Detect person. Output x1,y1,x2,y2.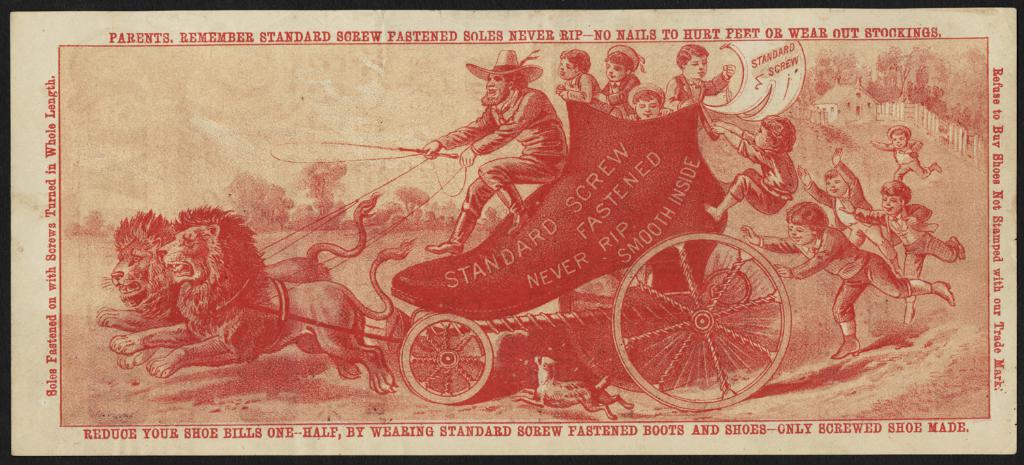
662,46,735,119.
